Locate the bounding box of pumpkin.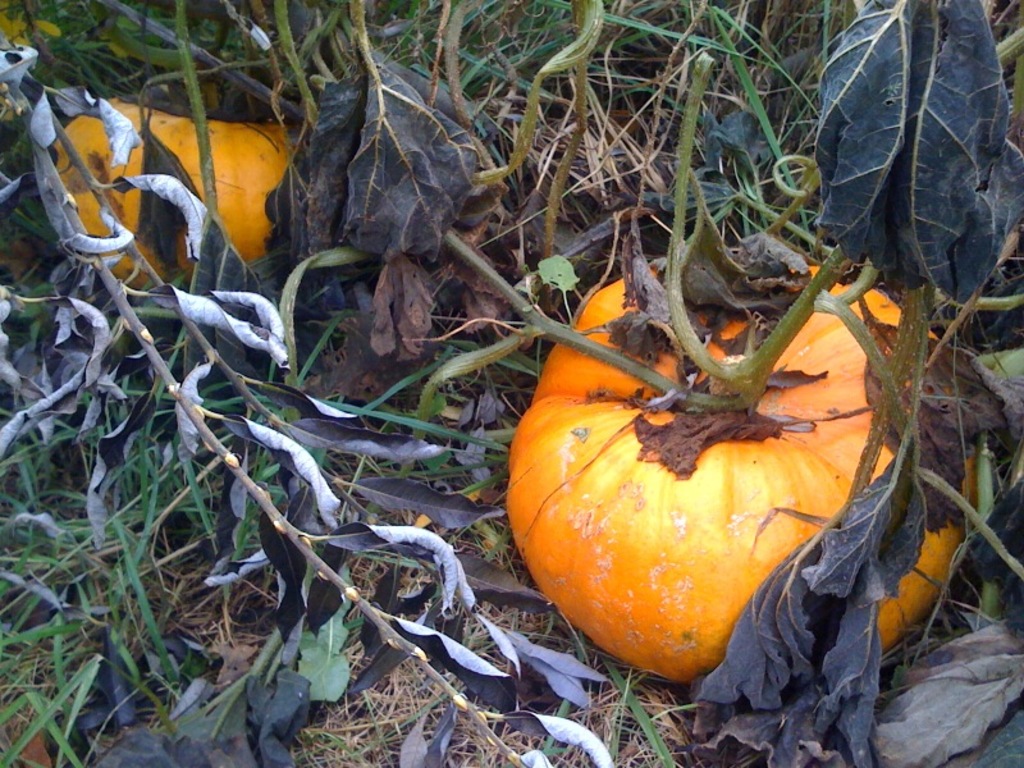
Bounding box: (x1=20, y1=70, x2=351, y2=312).
